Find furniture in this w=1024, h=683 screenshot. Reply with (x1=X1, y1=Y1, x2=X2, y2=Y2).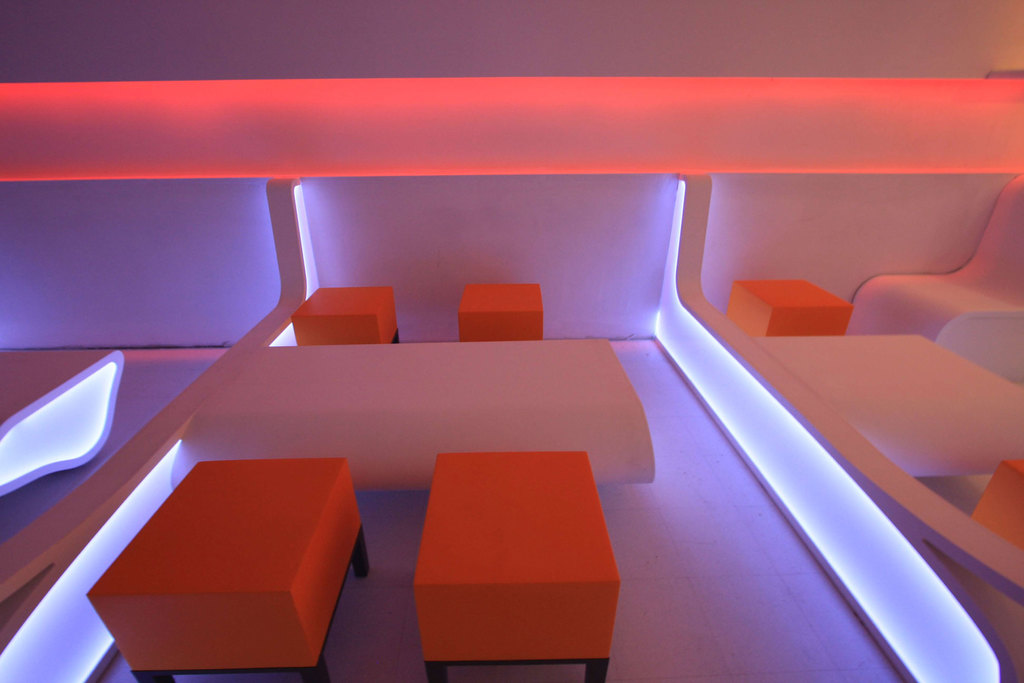
(x1=84, y1=284, x2=655, y2=682).
